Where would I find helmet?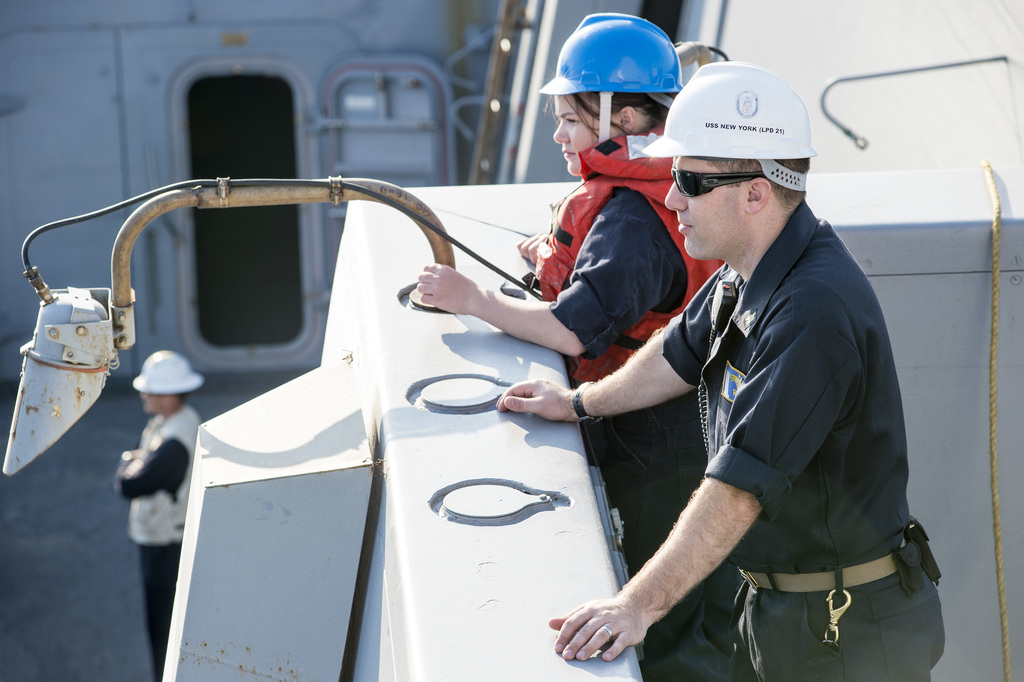
At x1=550 y1=23 x2=686 y2=121.
